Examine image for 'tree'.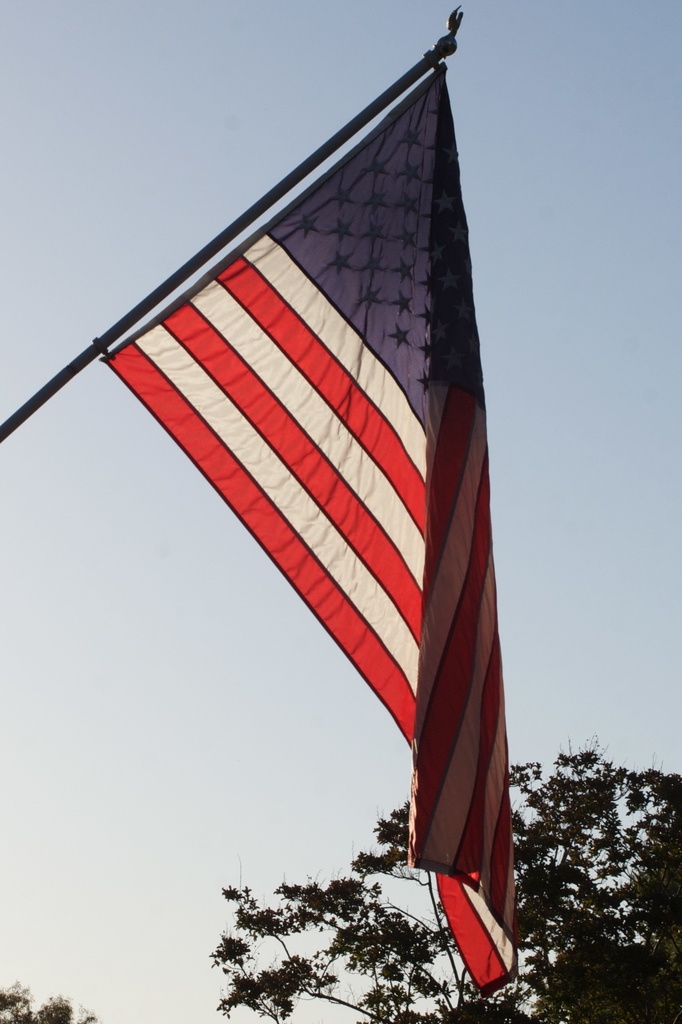
Examination result: Rect(201, 735, 681, 1023).
